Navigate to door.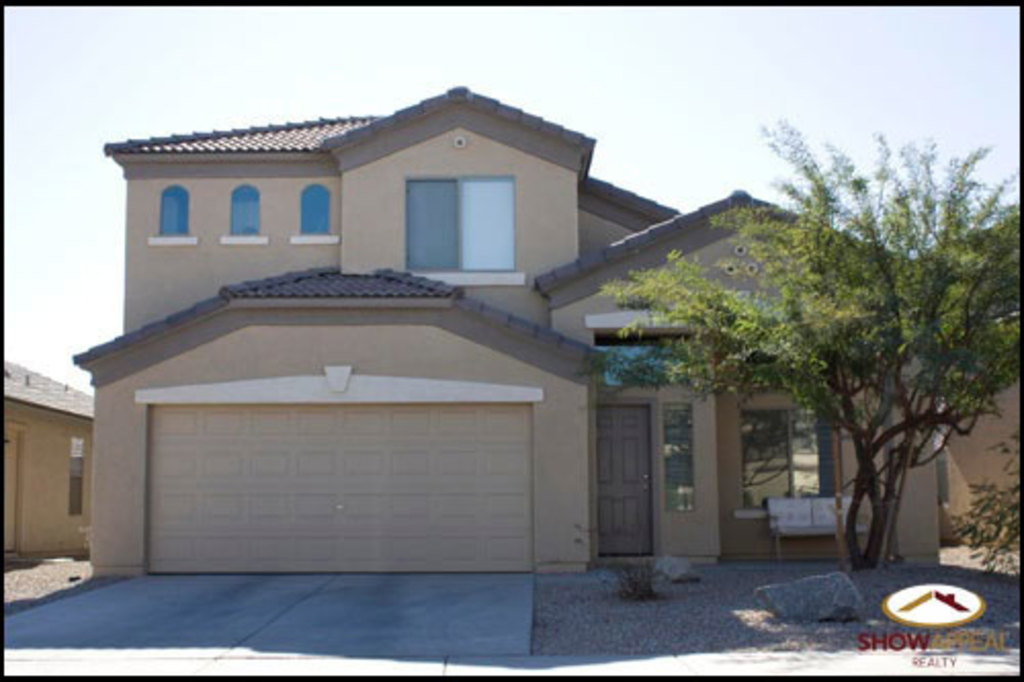
Navigation target: <bbox>588, 403, 657, 559</bbox>.
